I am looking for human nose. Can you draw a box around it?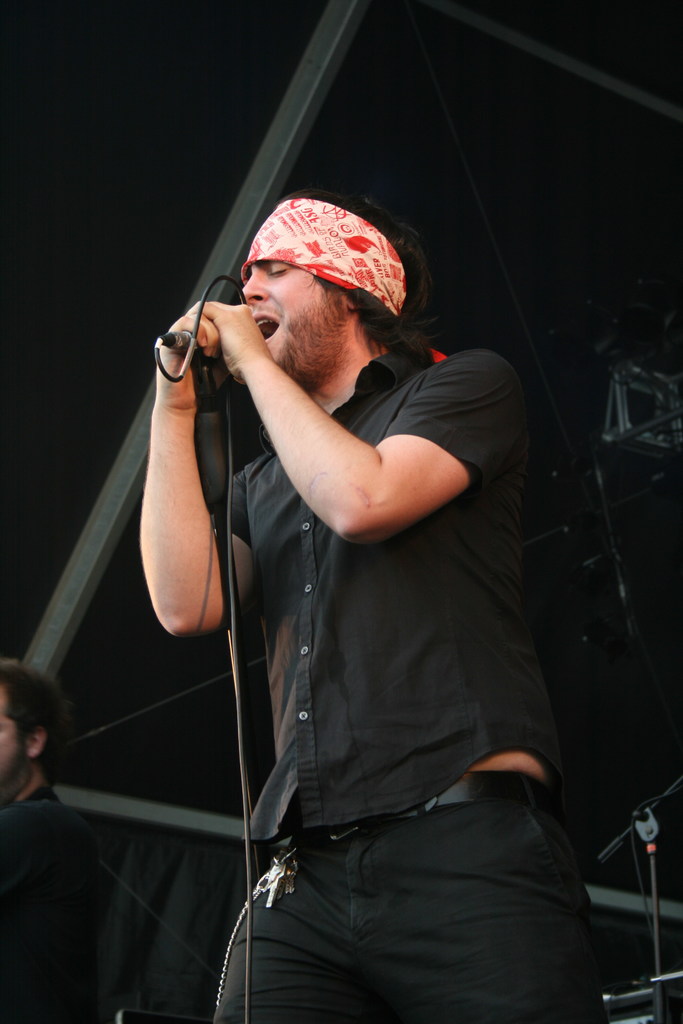
Sure, the bounding box is rect(238, 268, 271, 307).
